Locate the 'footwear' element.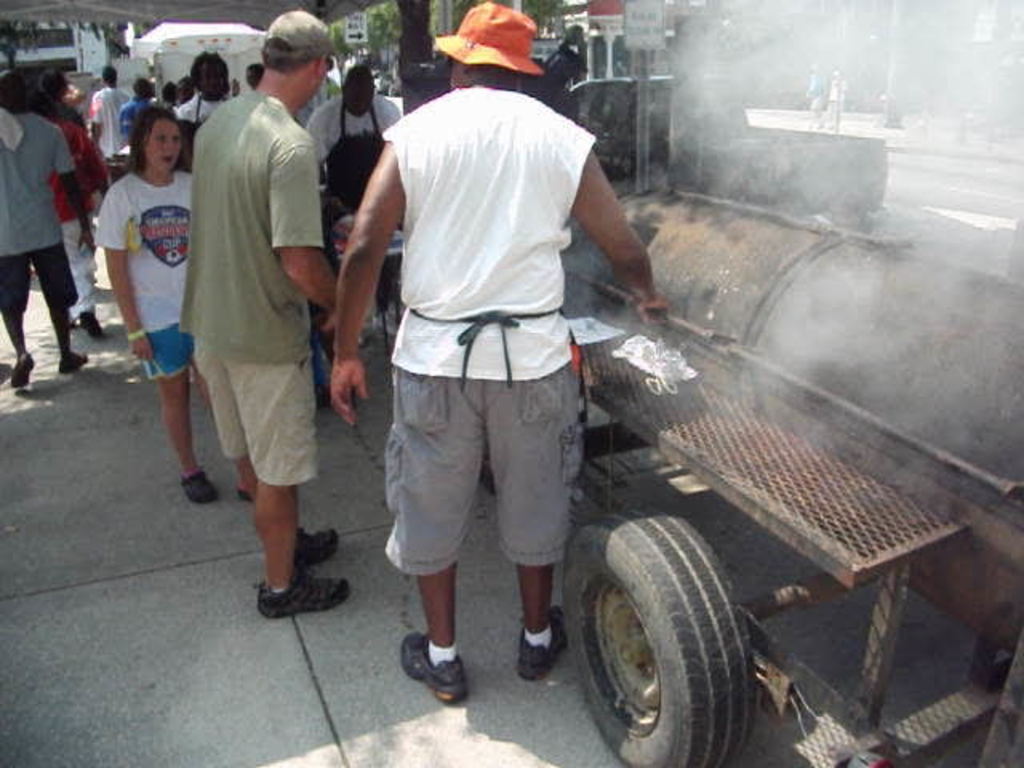
Element bbox: pyautogui.locateOnScreen(229, 482, 253, 494).
